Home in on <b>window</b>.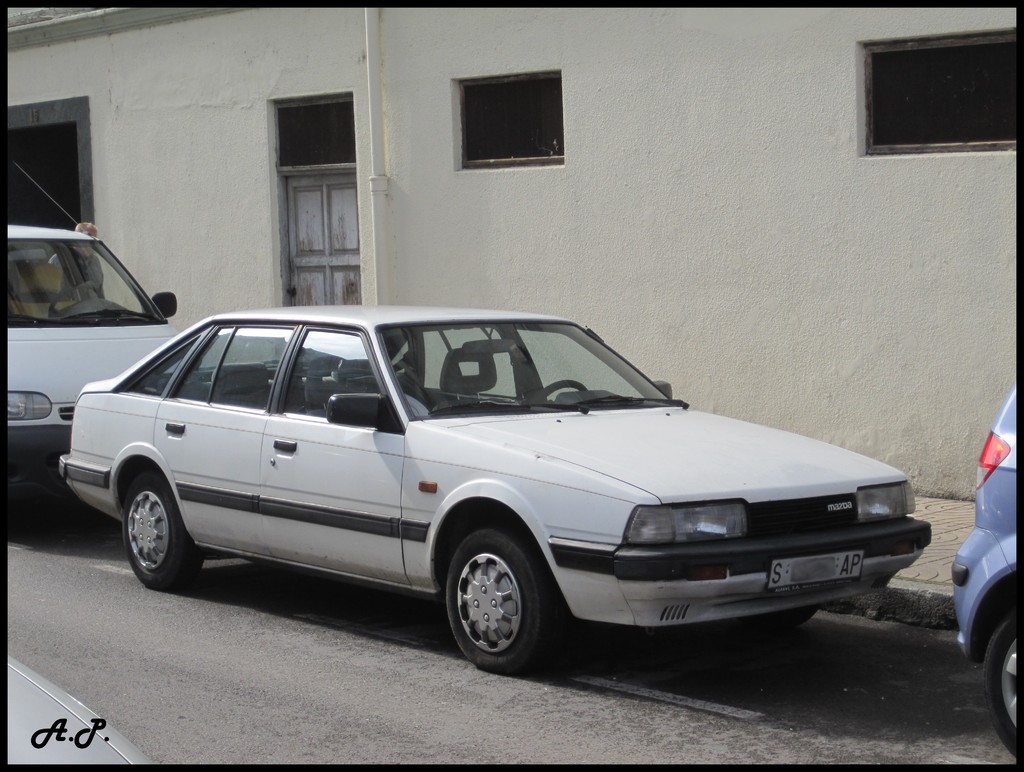
Homed in at x1=446 y1=63 x2=572 y2=177.
